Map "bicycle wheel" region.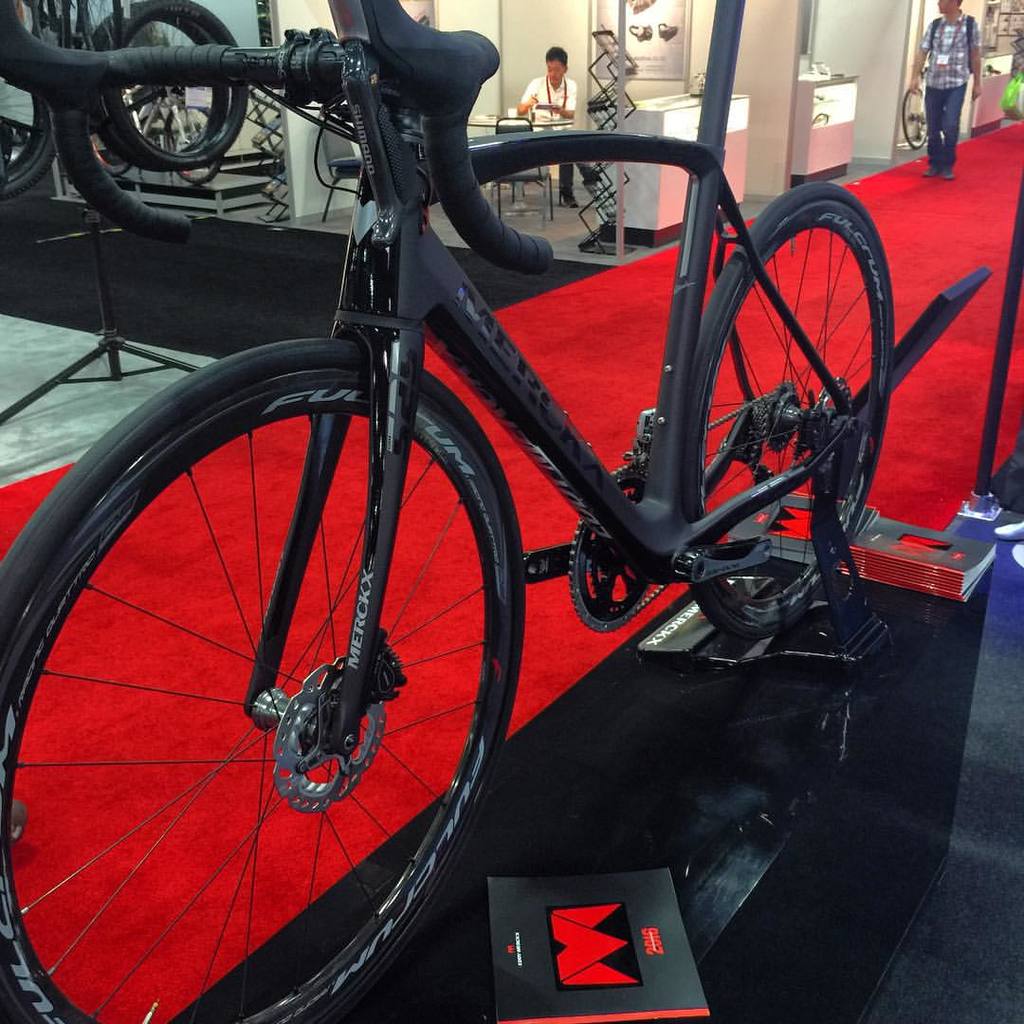
Mapped to detection(165, 102, 220, 186).
